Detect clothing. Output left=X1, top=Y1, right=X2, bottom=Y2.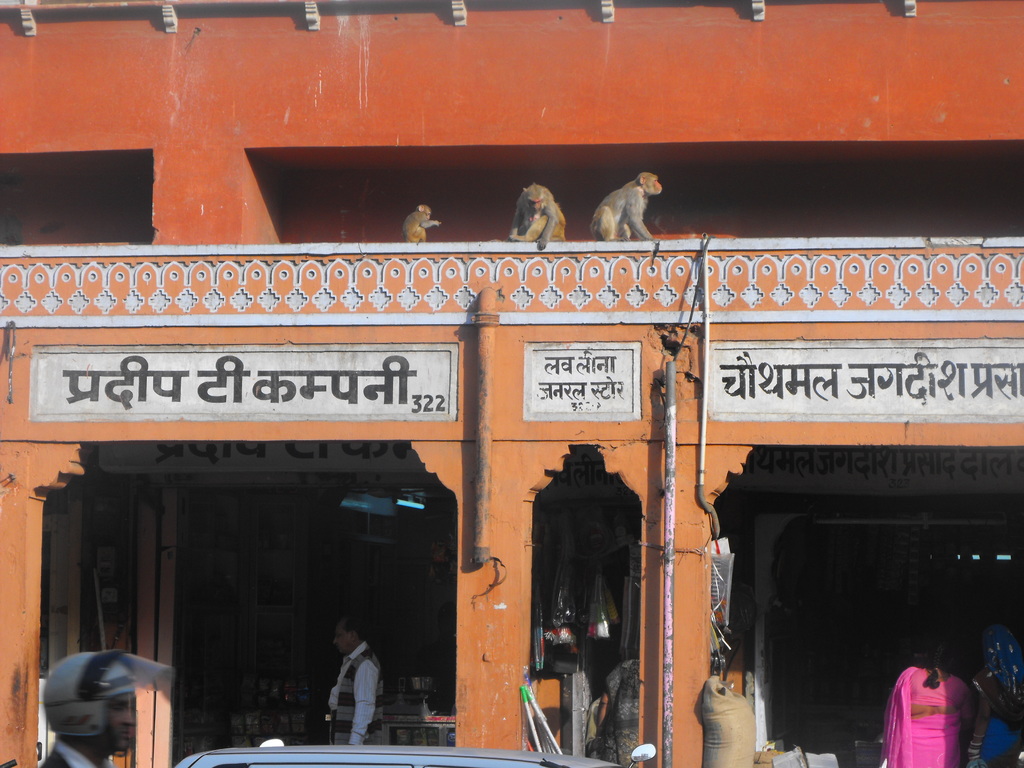
left=887, top=672, right=981, bottom=760.
